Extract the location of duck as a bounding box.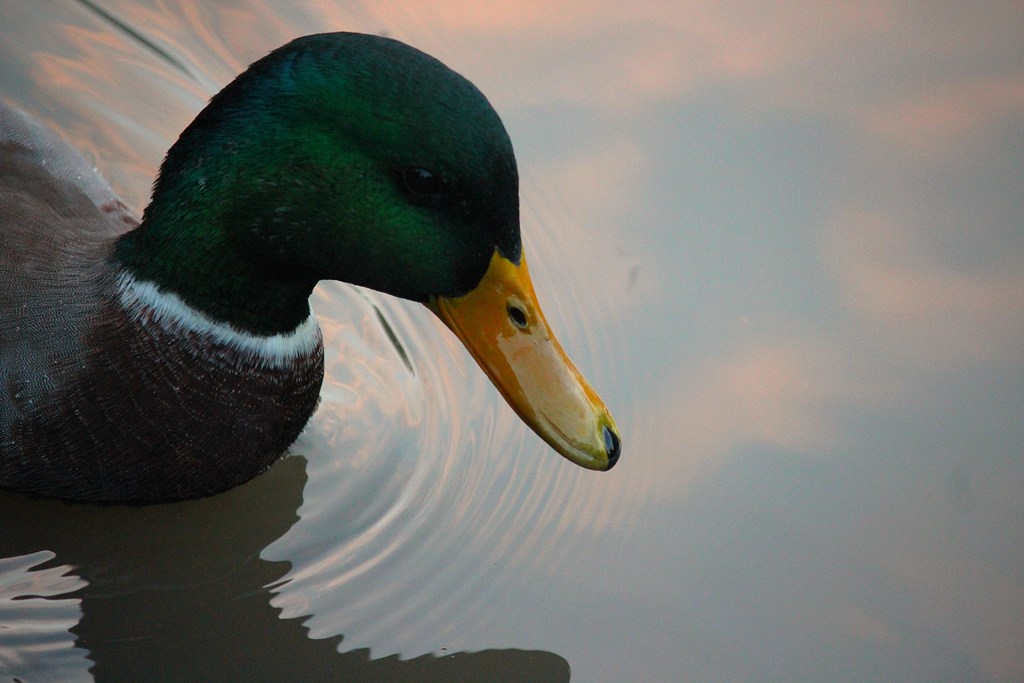
crop(0, 29, 623, 515).
